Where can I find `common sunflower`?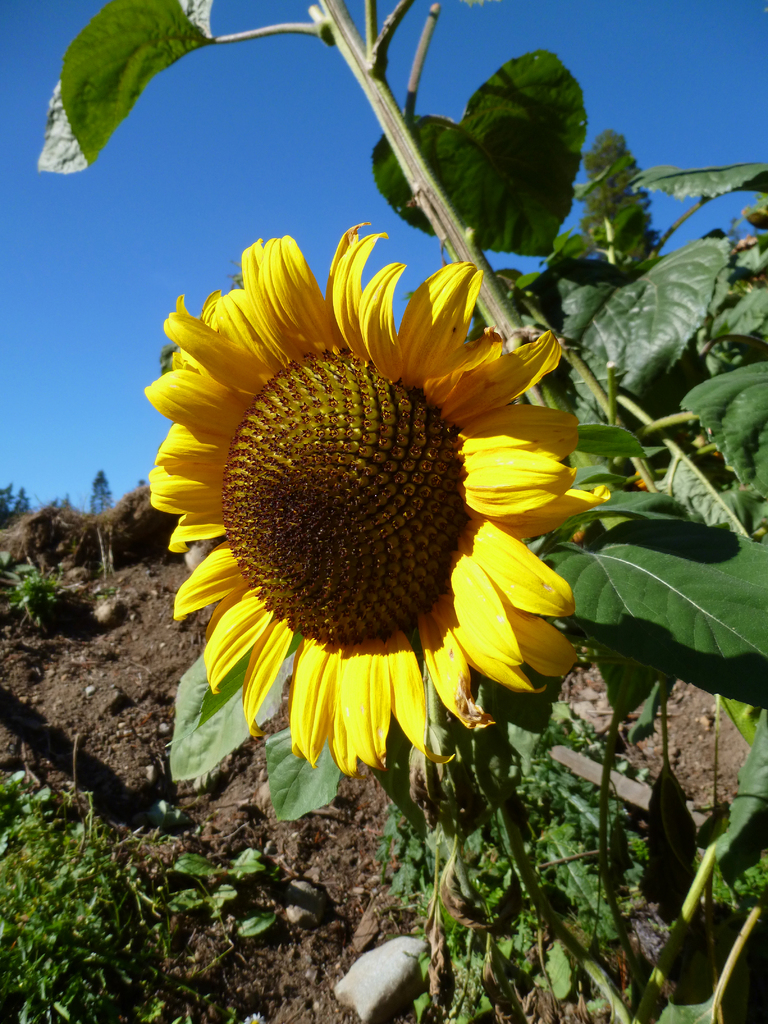
You can find it at BBox(137, 200, 593, 794).
